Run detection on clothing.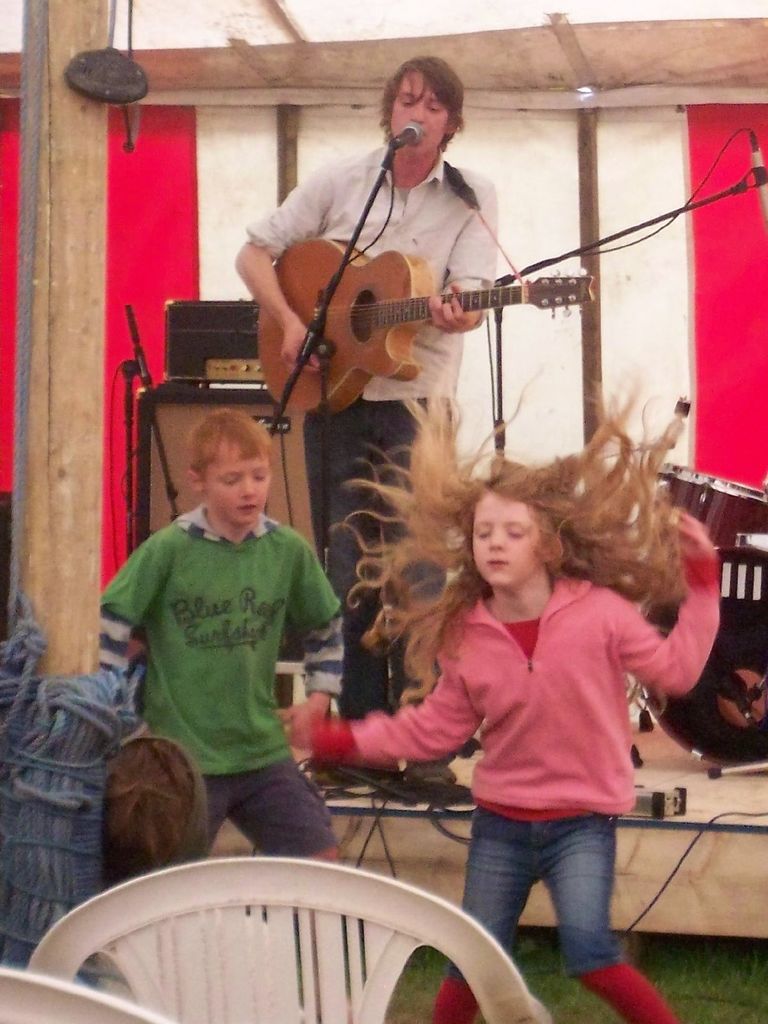
Result: crop(305, 556, 720, 1023).
